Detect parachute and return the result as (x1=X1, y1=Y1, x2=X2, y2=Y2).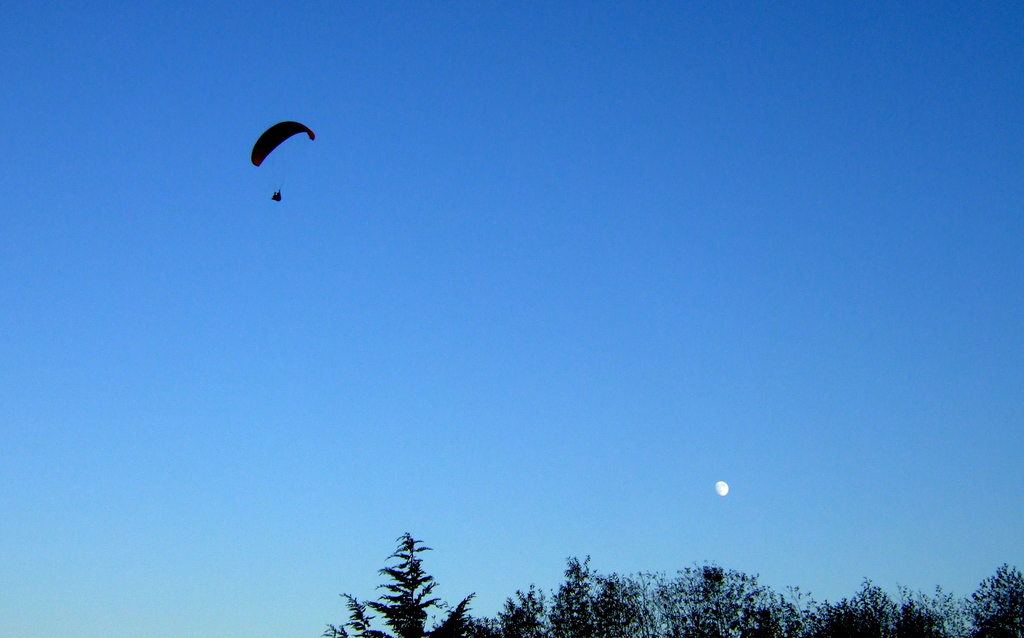
(x1=241, y1=120, x2=312, y2=208).
